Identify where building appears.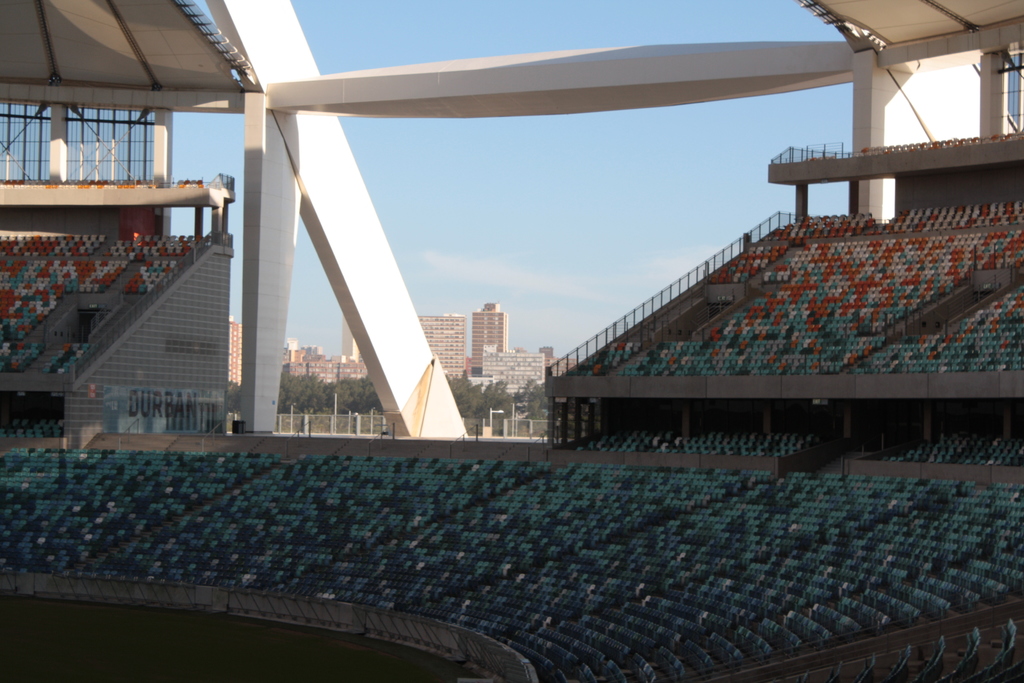
Appears at crop(540, 342, 576, 374).
